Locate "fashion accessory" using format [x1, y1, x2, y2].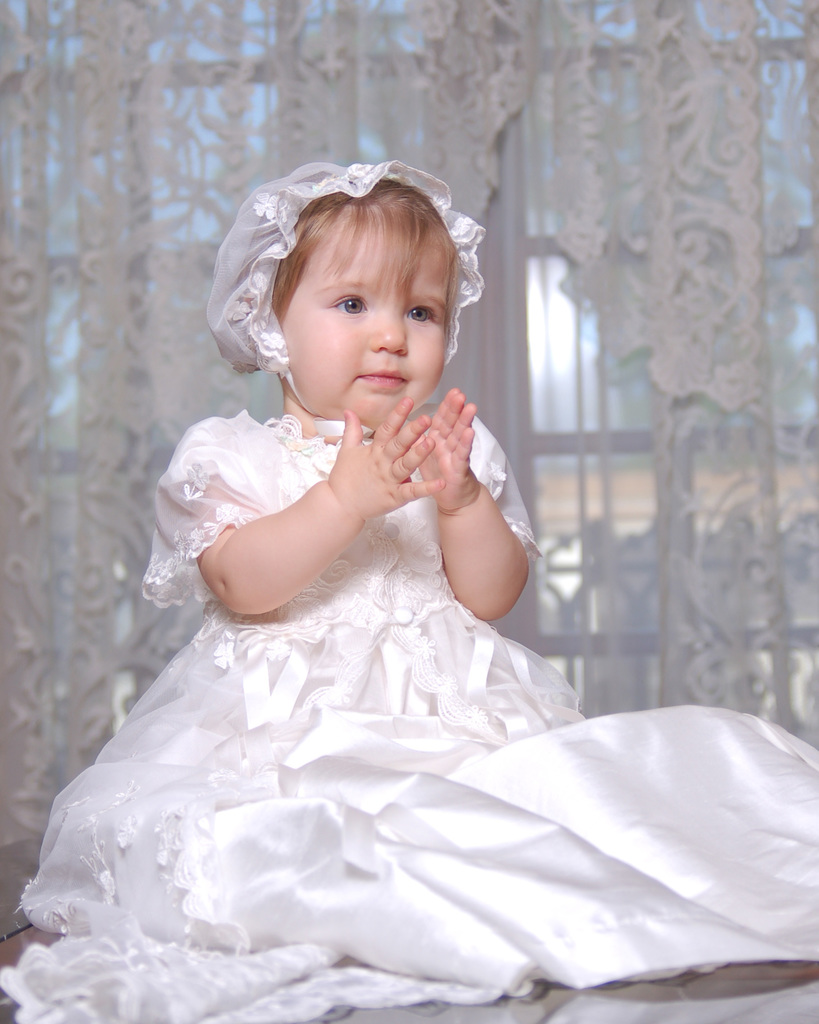
[204, 157, 484, 438].
